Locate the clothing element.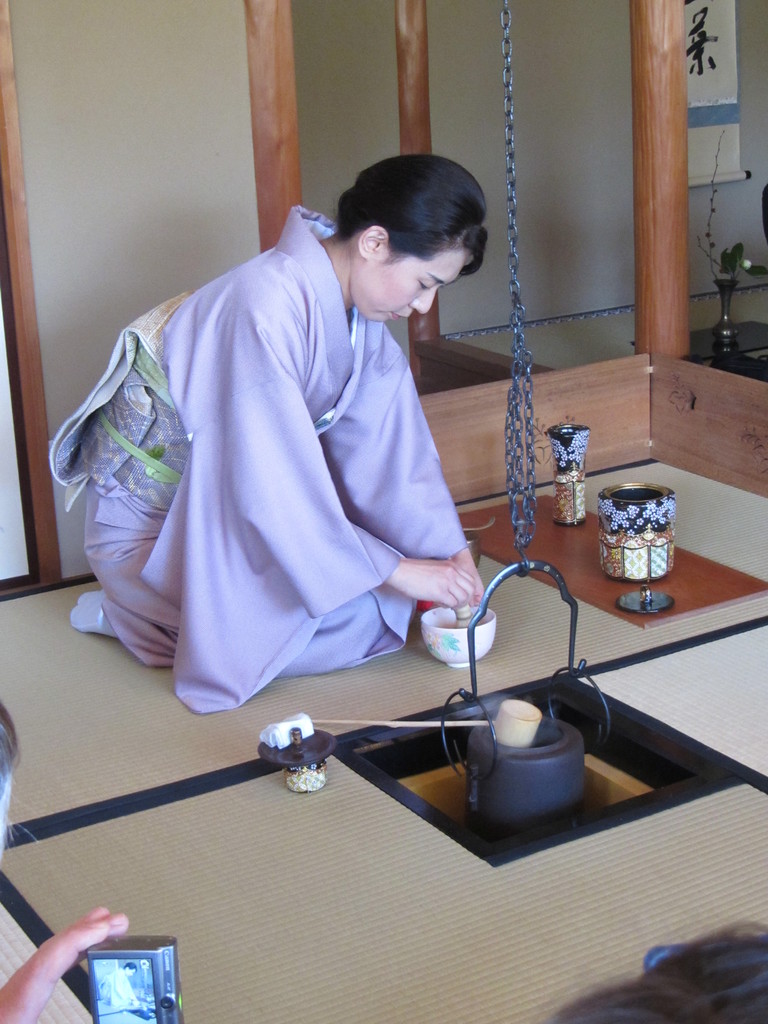
Element bbox: {"left": 93, "top": 205, "right": 483, "bottom": 738}.
